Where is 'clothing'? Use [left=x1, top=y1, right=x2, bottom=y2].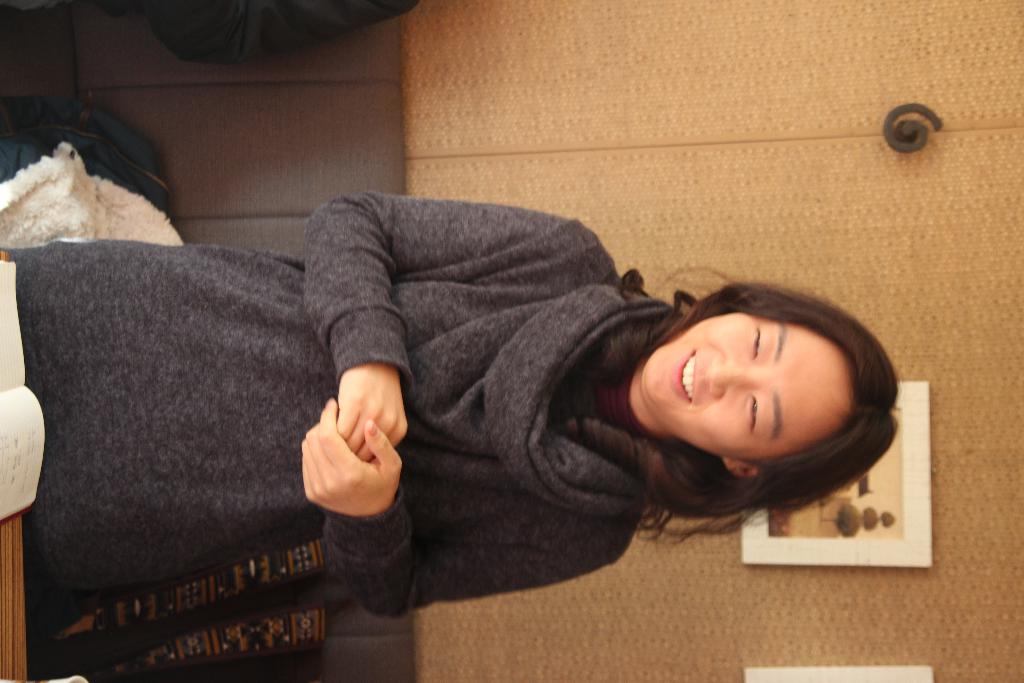
[left=79, top=140, right=820, bottom=650].
